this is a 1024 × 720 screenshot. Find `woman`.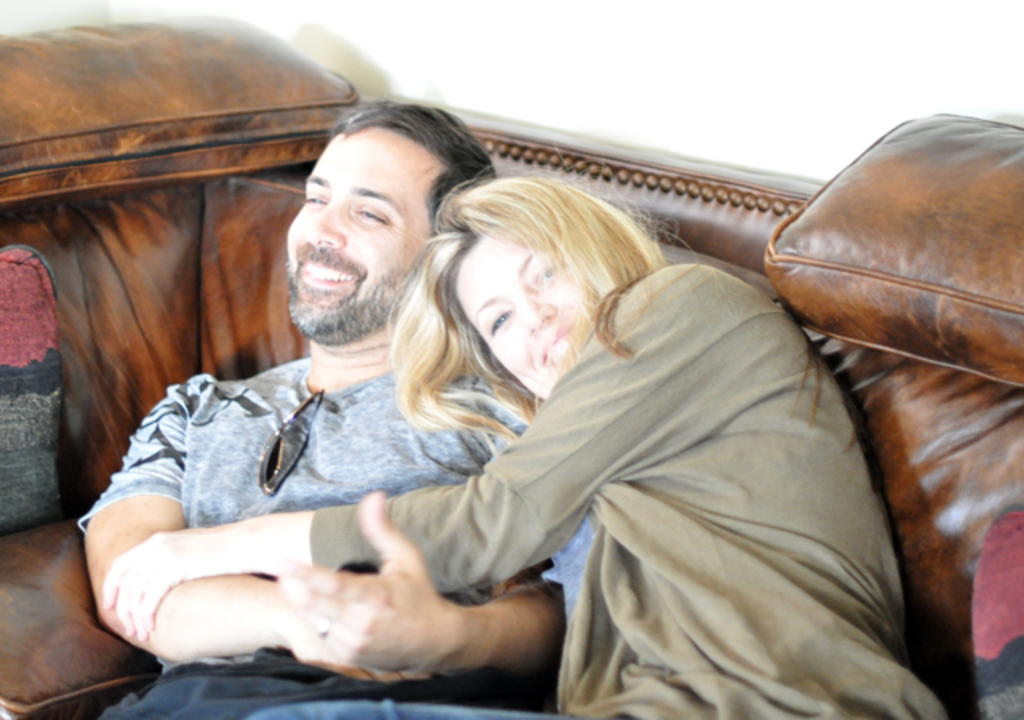
Bounding box: select_region(134, 118, 893, 698).
